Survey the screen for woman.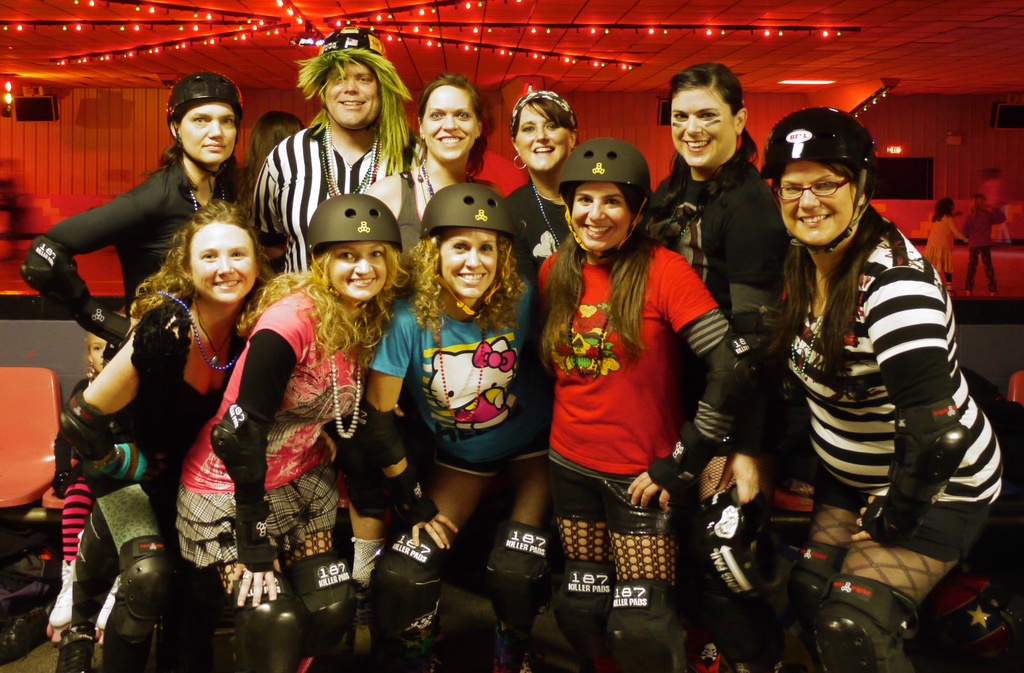
Survey found: <bbox>504, 75, 595, 405</bbox>.
